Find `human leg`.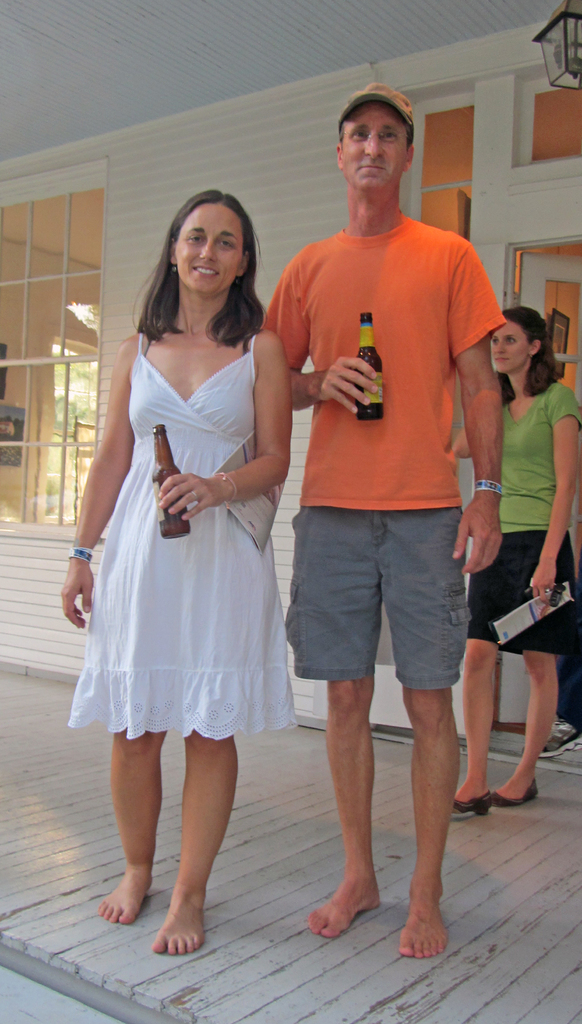
{"left": 453, "top": 640, "right": 506, "bottom": 813}.
